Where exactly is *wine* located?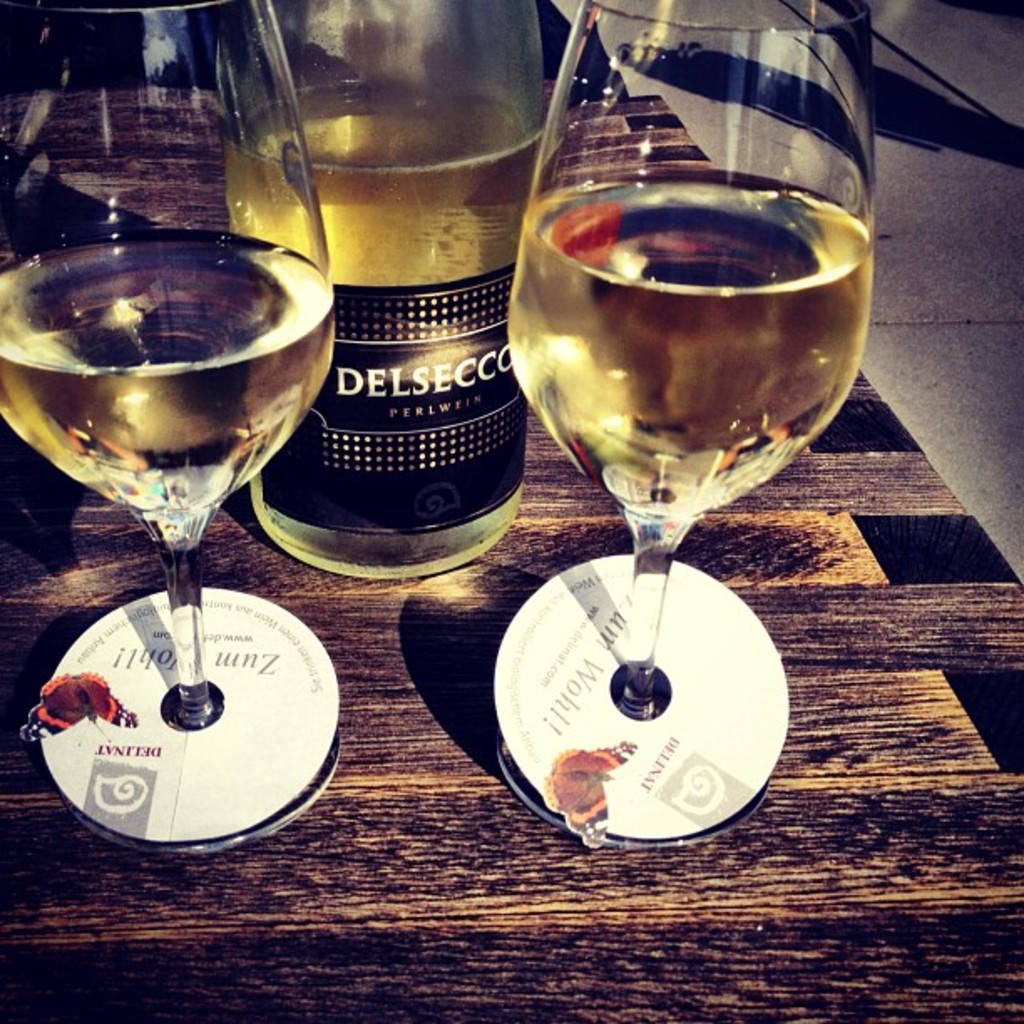
Its bounding box is bbox(0, 233, 338, 525).
